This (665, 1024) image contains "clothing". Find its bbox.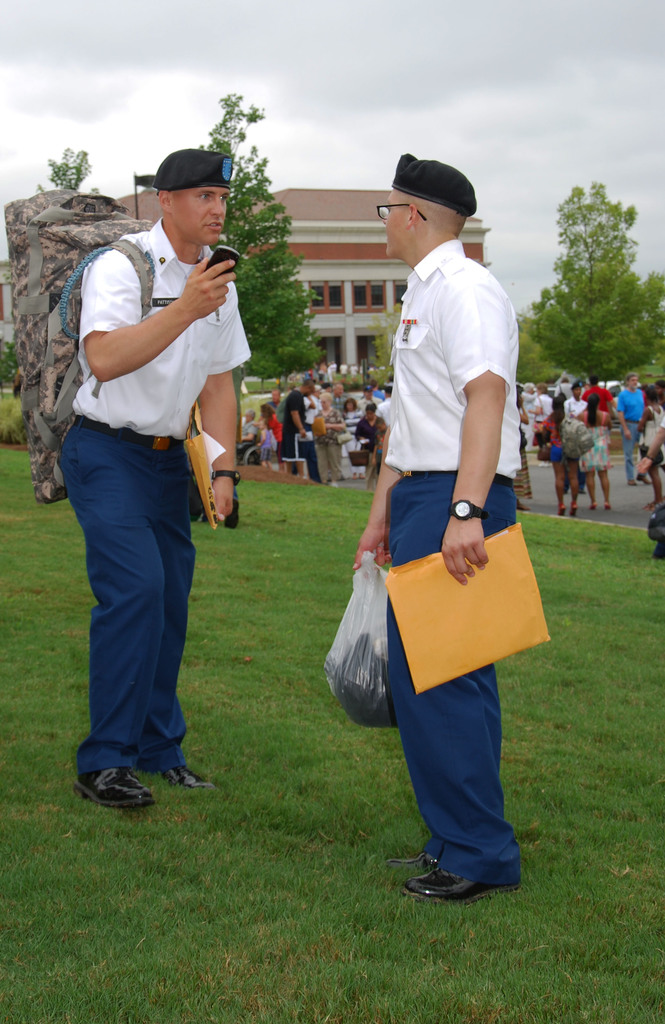
{"left": 291, "top": 390, "right": 317, "bottom": 483}.
